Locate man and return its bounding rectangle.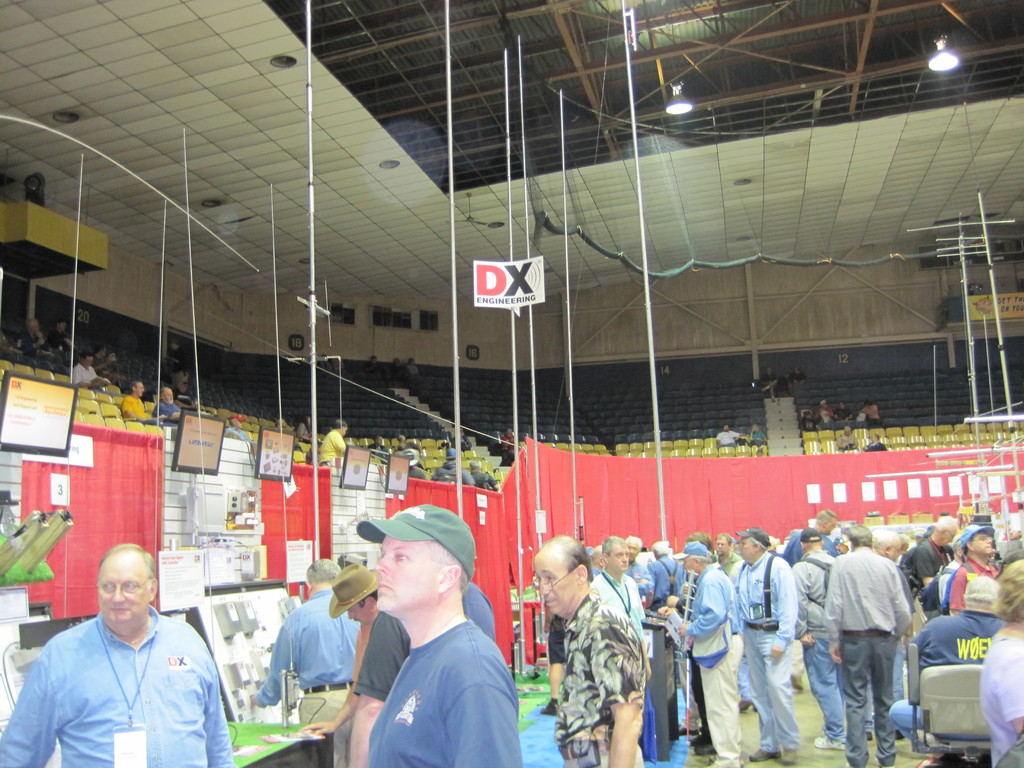
<bbox>470, 457, 500, 488</bbox>.
